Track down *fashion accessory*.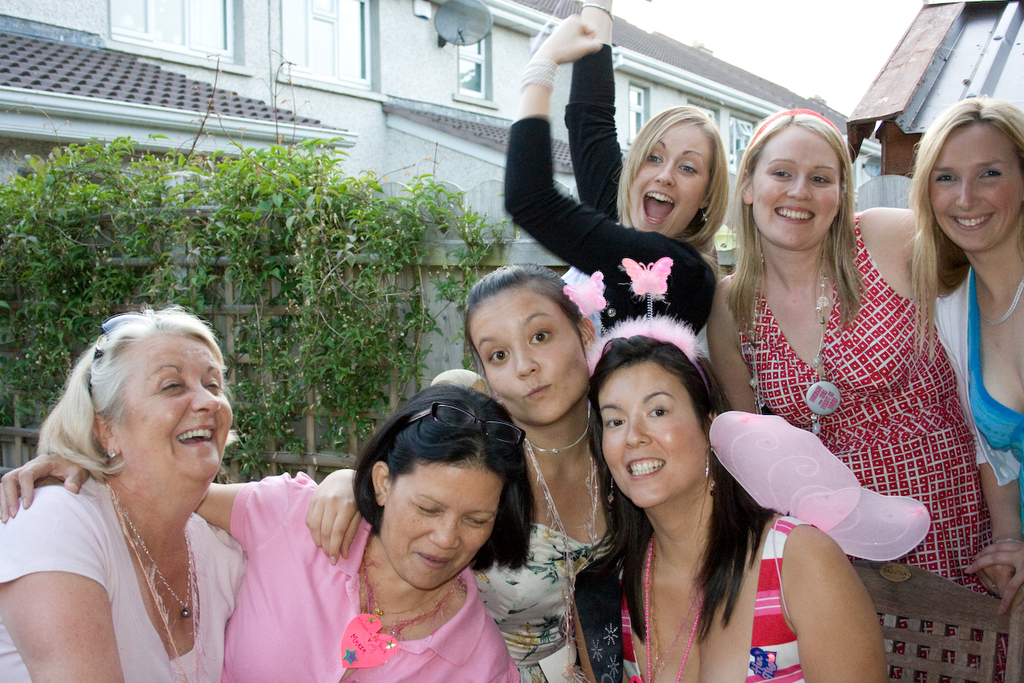
Tracked to detection(108, 474, 199, 623).
